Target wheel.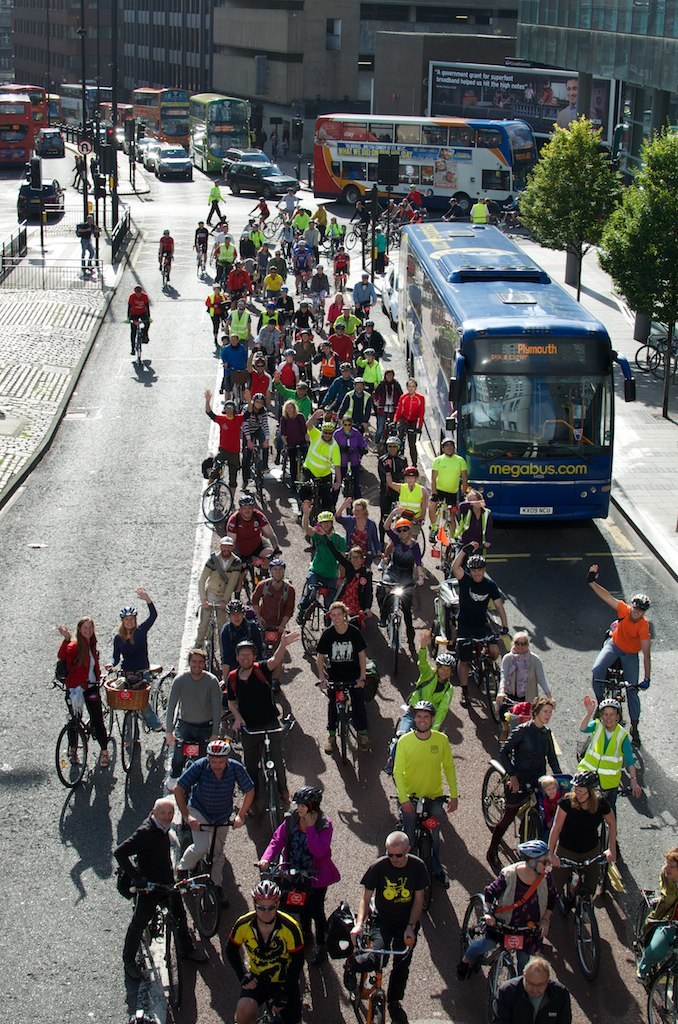
Target region: region(303, 605, 333, 657).
